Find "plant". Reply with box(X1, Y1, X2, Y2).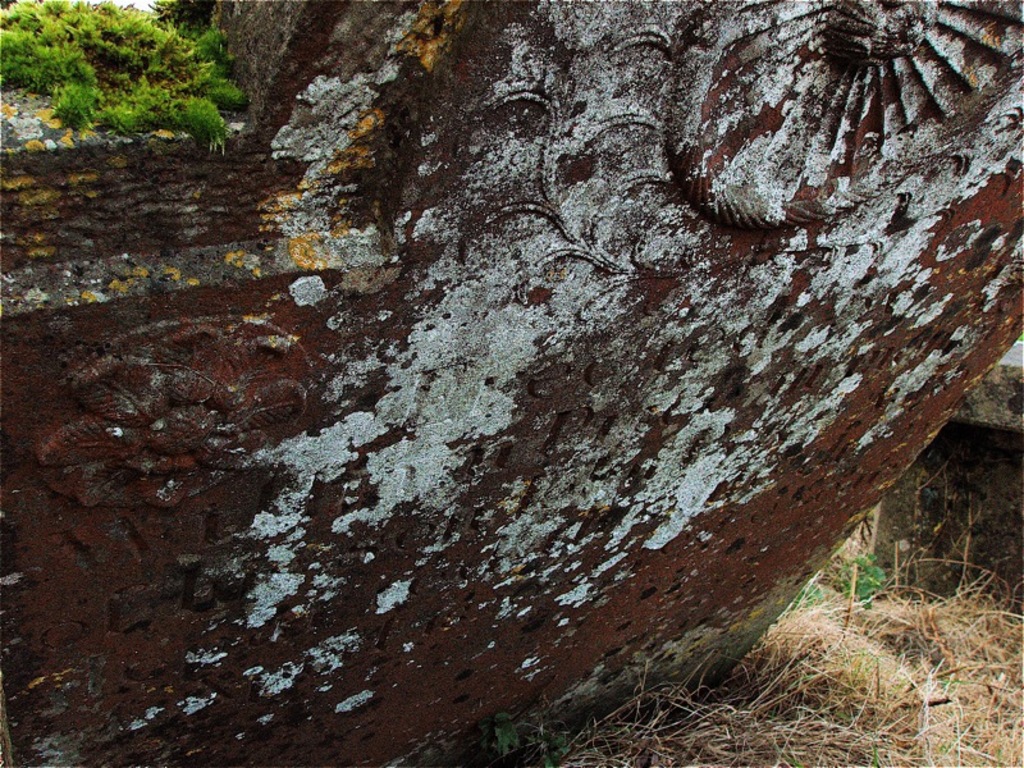
box(193, 18, 218, 54).
